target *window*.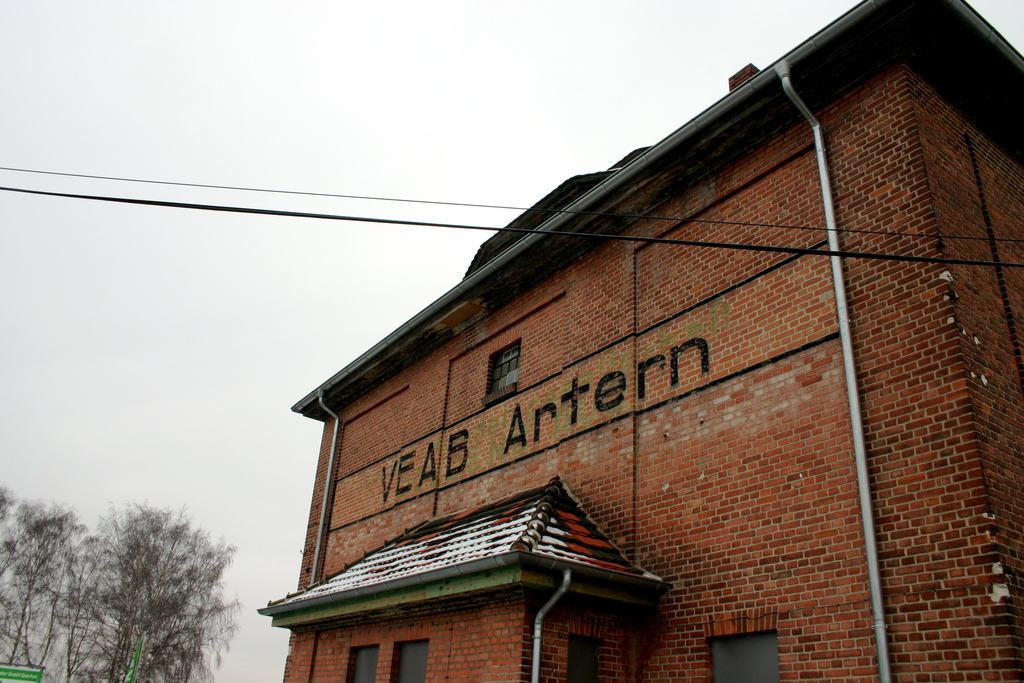
Target region: 568/632/602/682.
